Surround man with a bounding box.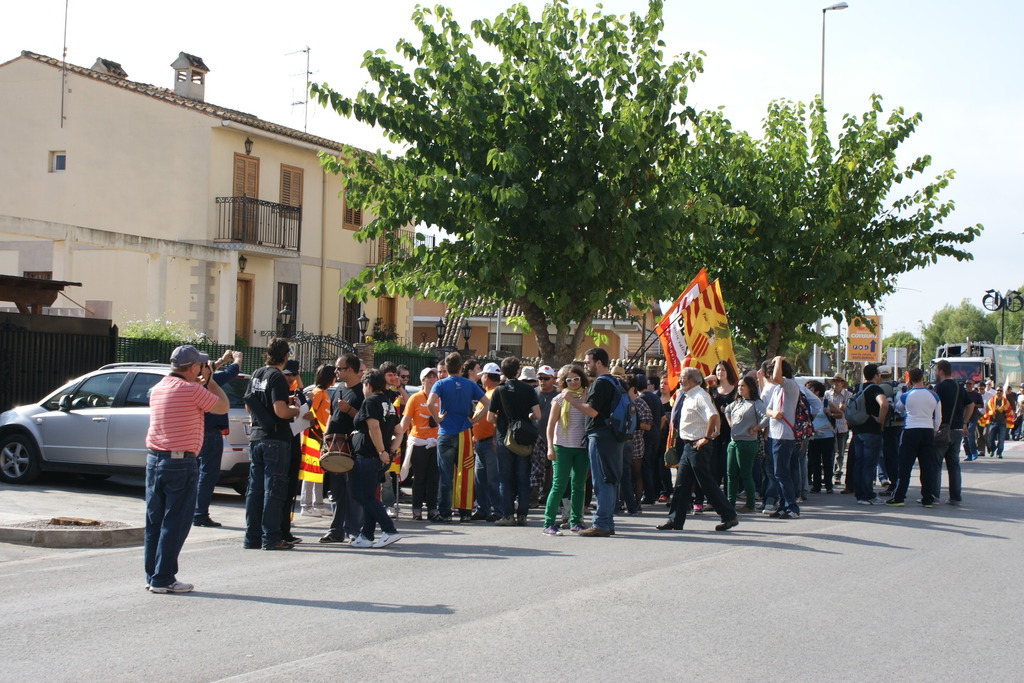
detection(486, 353, 543, 528).
